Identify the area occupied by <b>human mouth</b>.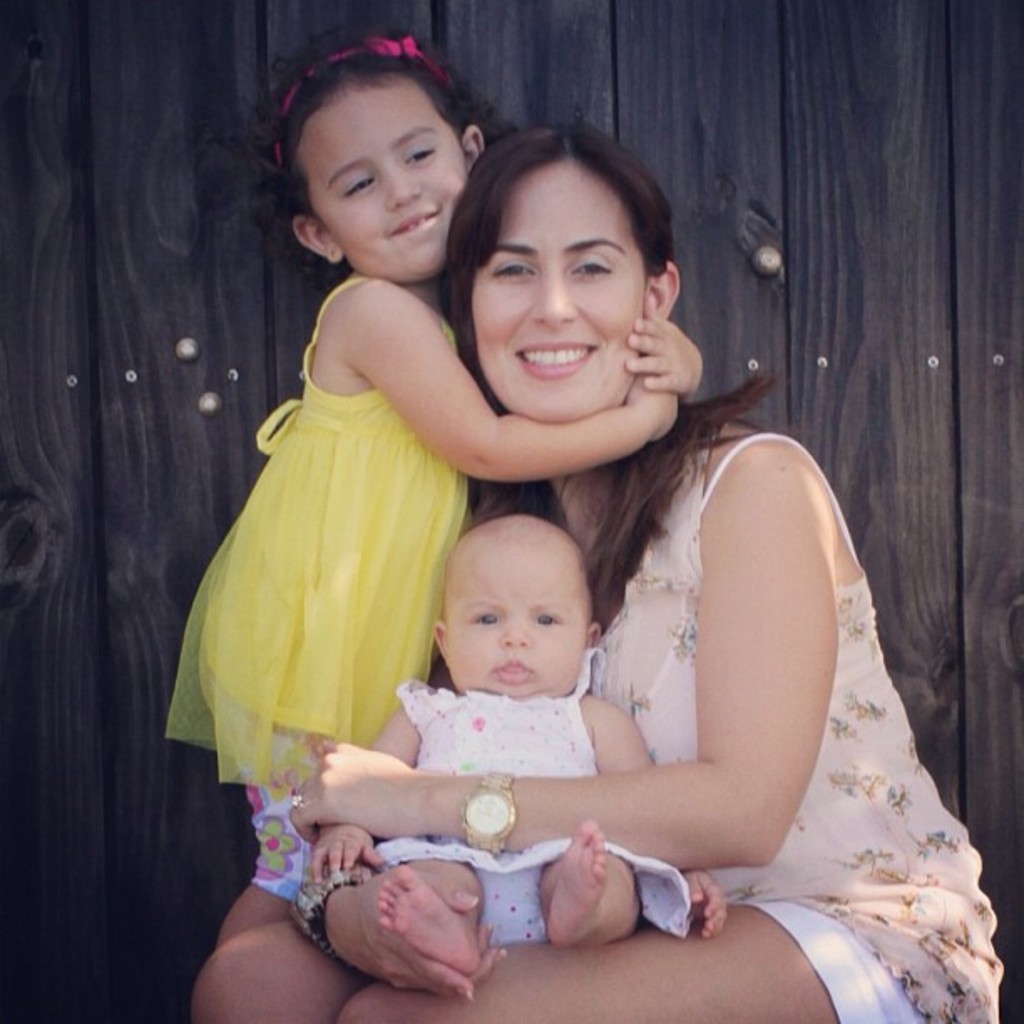
Area: {"x1": 387, "y1": 211, "x2": 442, "y2": 241}.
